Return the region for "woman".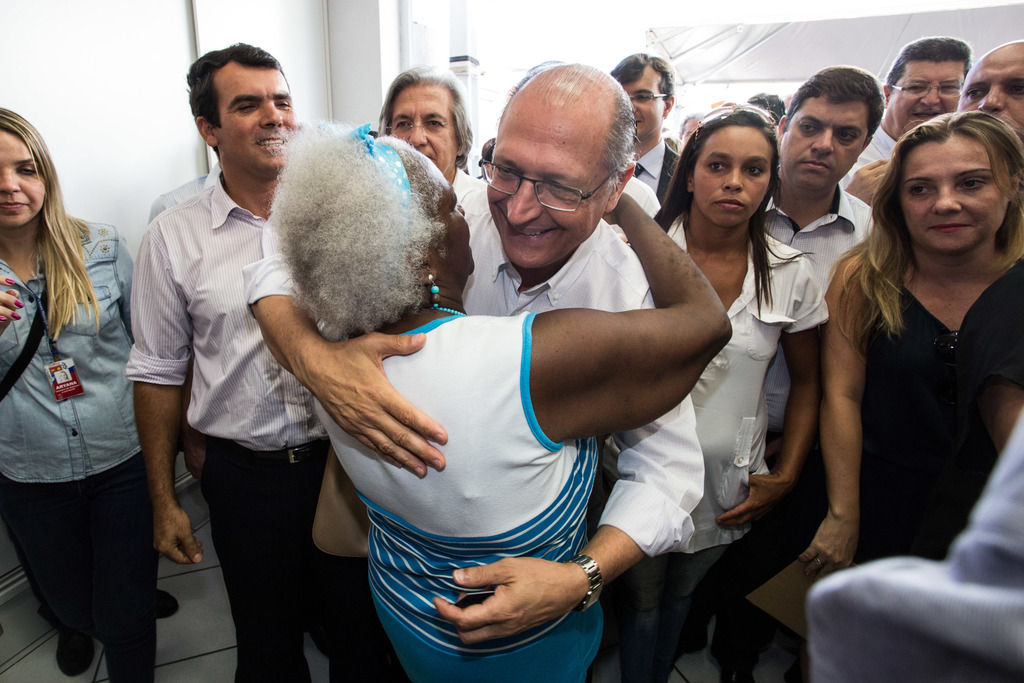
bbox(586, 103, 829, 682).
